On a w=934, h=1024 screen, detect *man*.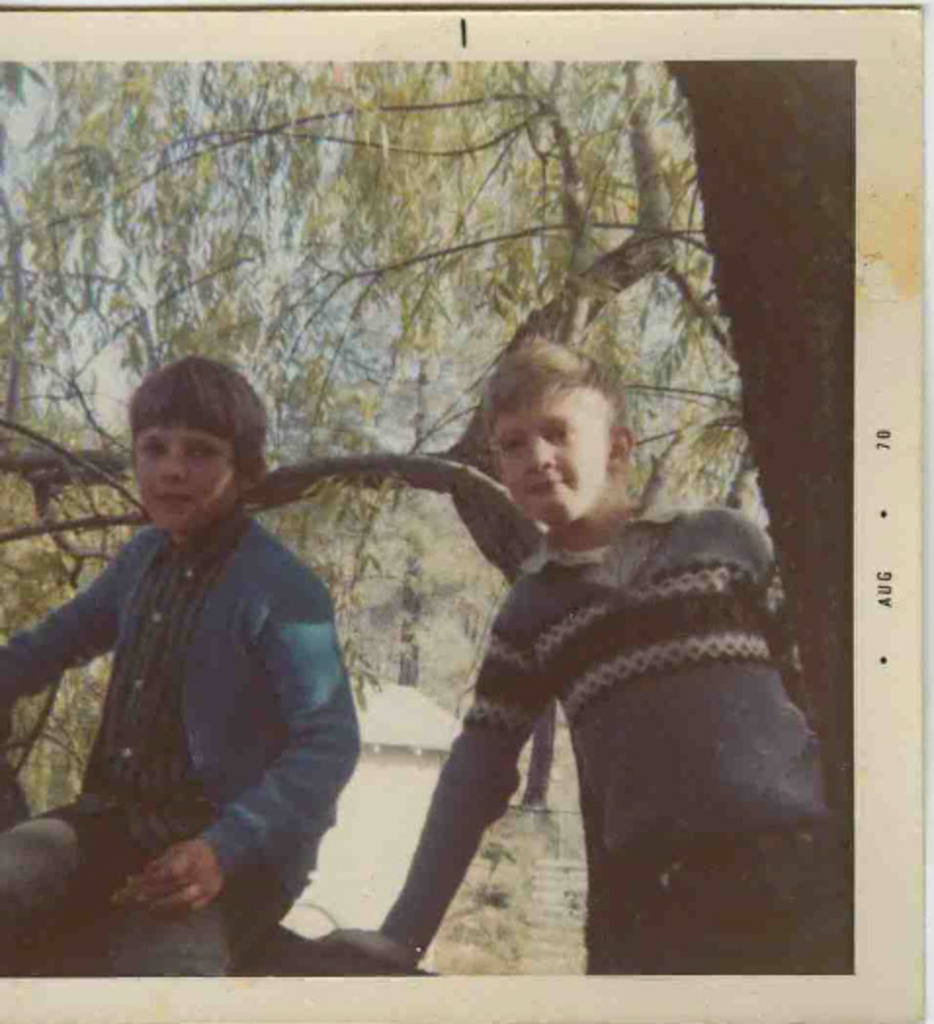
14, 367, 397, 971.
